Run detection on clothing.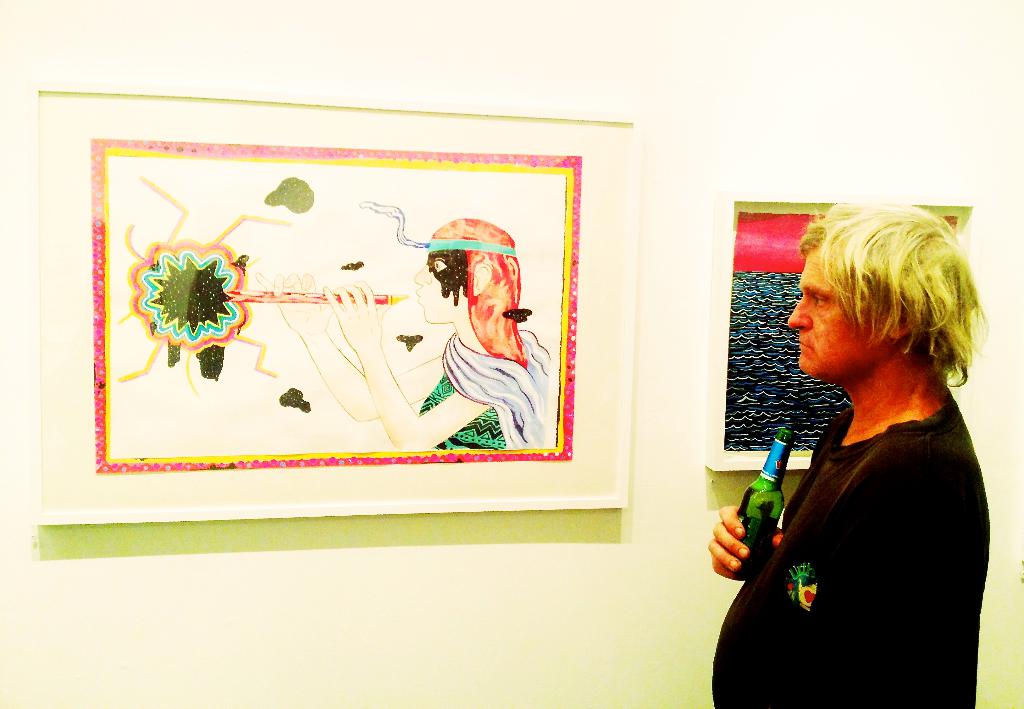
Result: (left=417, top=328, right=543, bottom=452).
